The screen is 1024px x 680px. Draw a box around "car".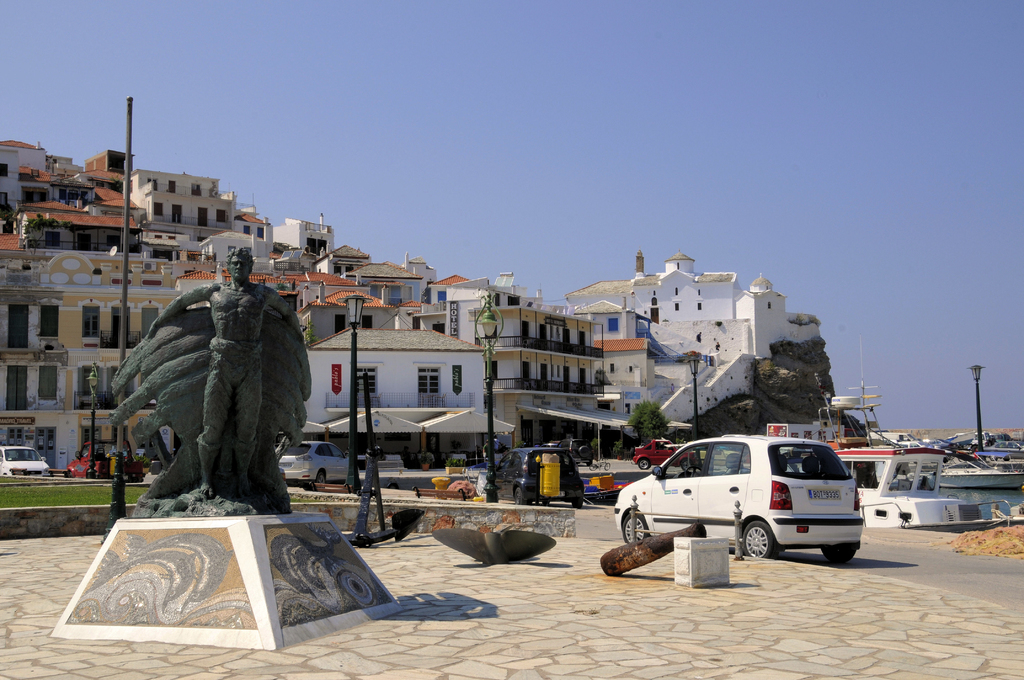
(left=0, top=443, right=50, bottom=480).
